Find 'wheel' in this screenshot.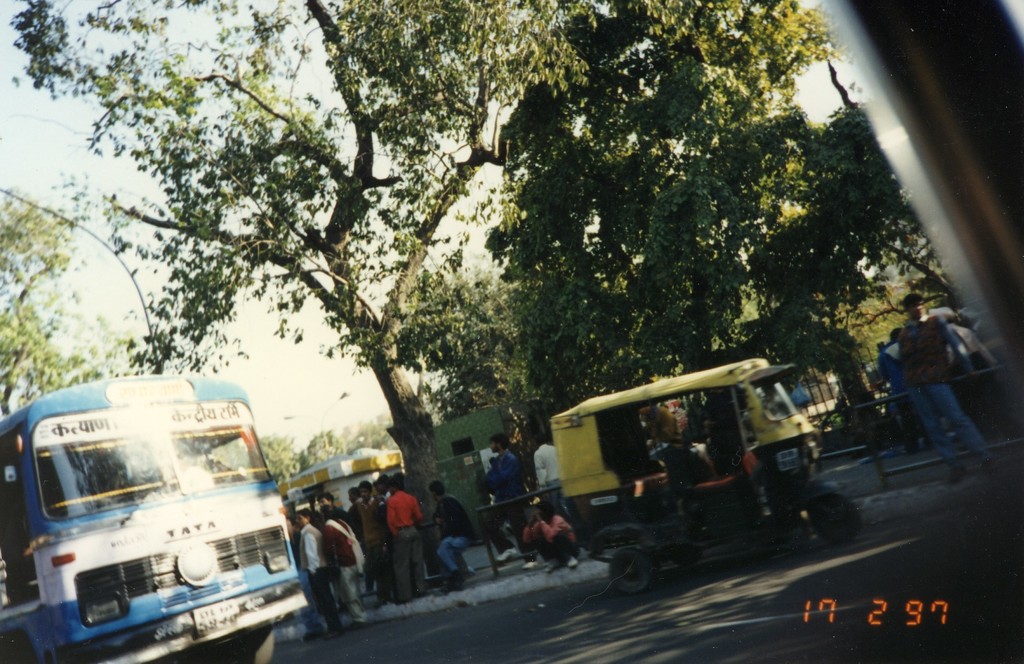
The bounding box for 'wheel' is 607, 548, 652, 593.
